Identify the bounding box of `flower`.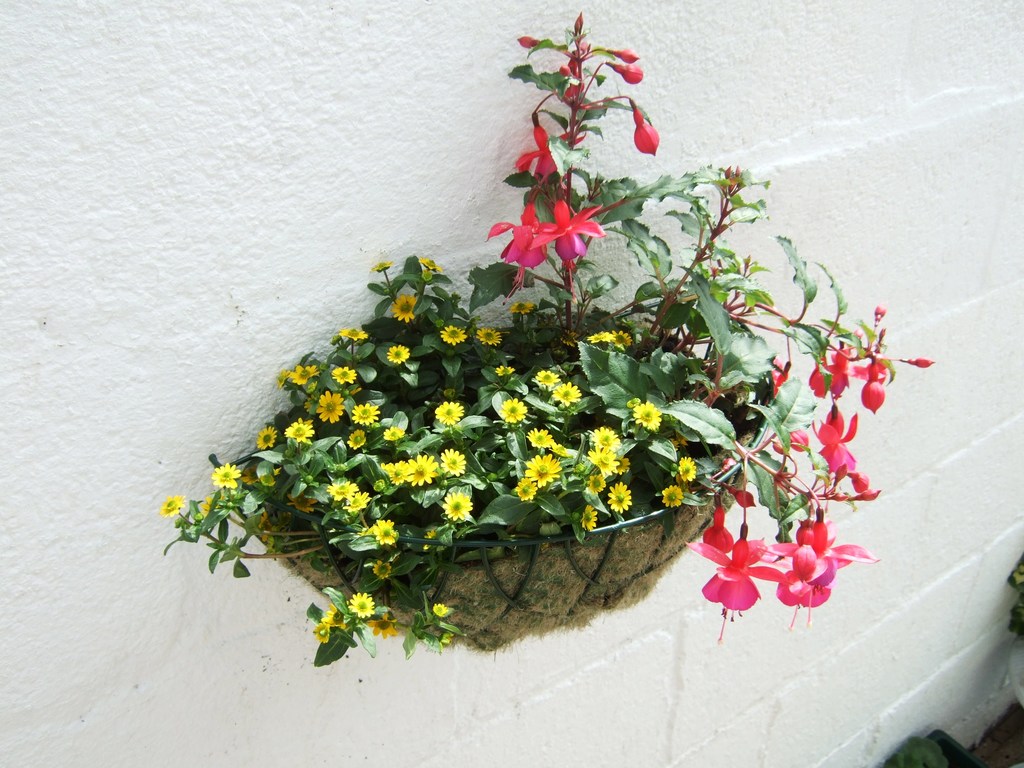
x1=385, y1=341, x2=412, y2=366.
